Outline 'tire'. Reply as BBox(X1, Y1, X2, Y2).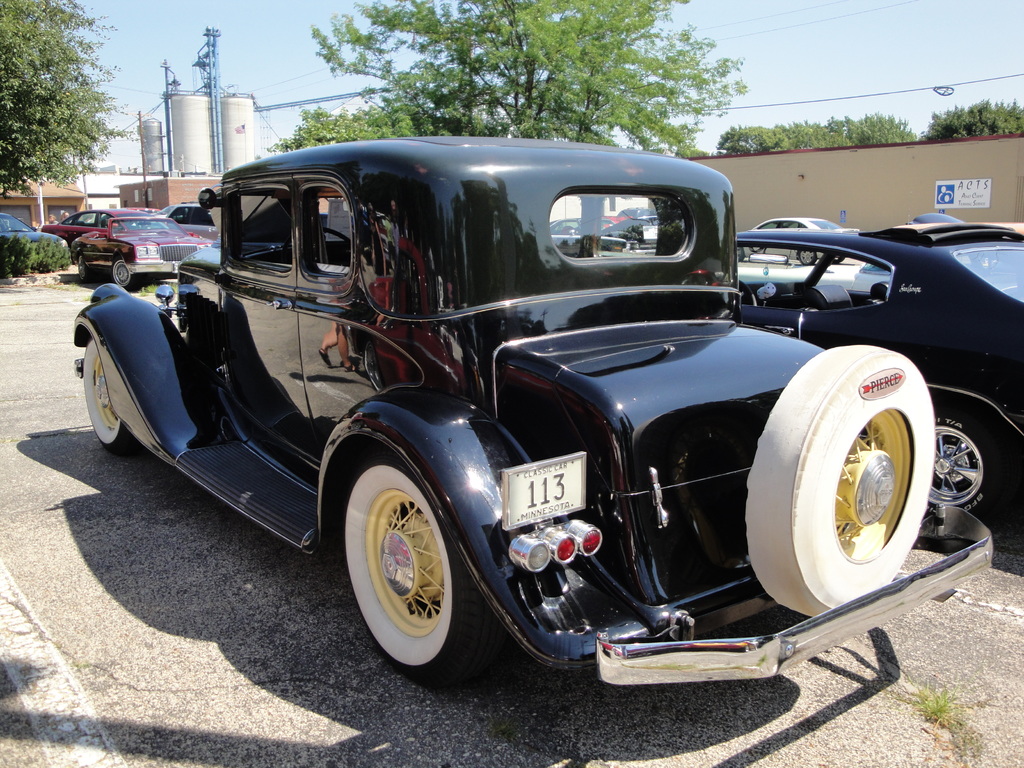
BBox(744, 349, 936, 611).
